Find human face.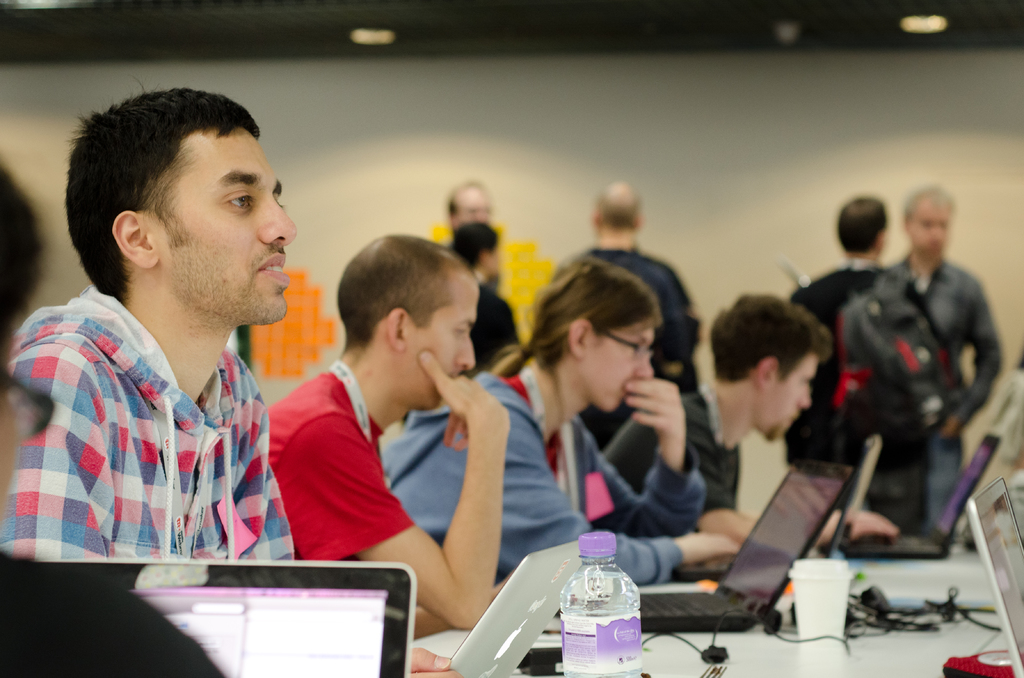
(144,125,298,327).
